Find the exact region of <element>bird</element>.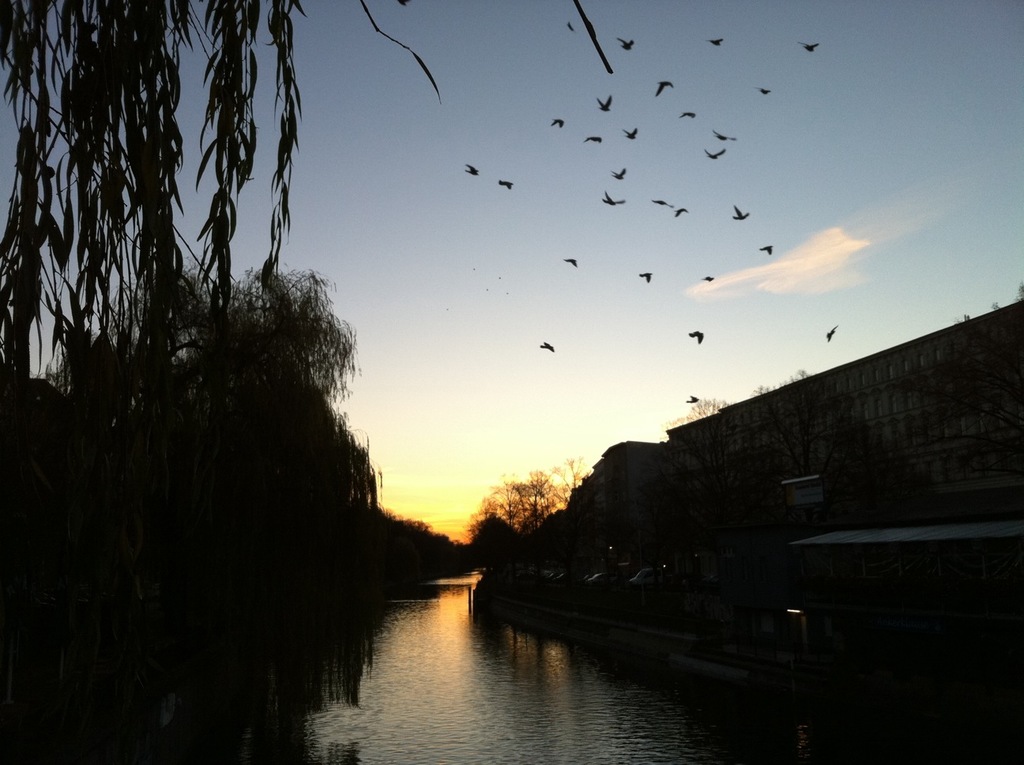
Exact region: rect(758, 88, 770, 97).
